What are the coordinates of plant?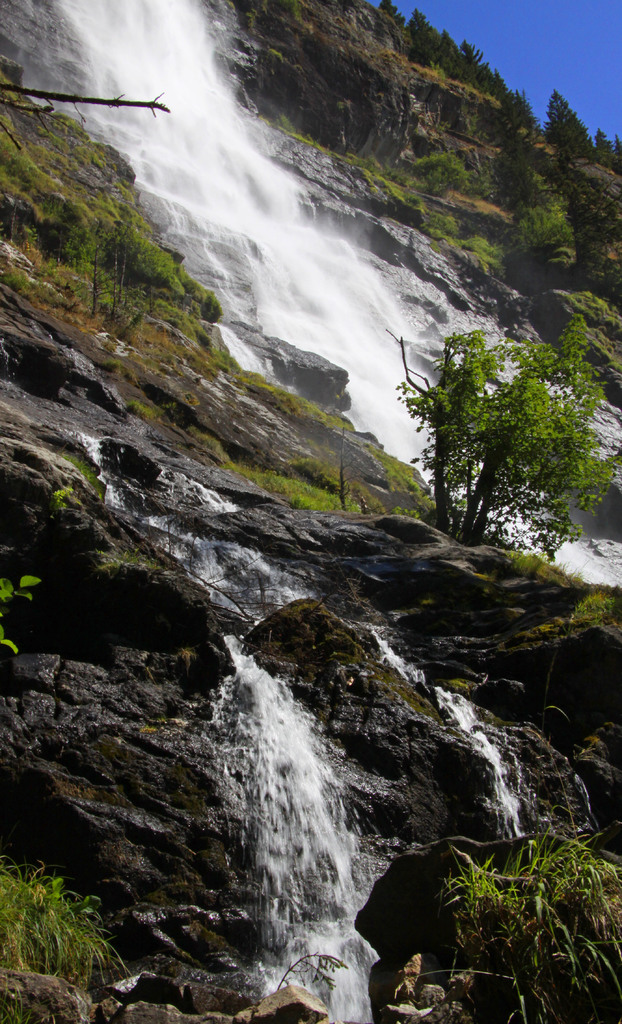
bbox(0, 564, 40, 657).
